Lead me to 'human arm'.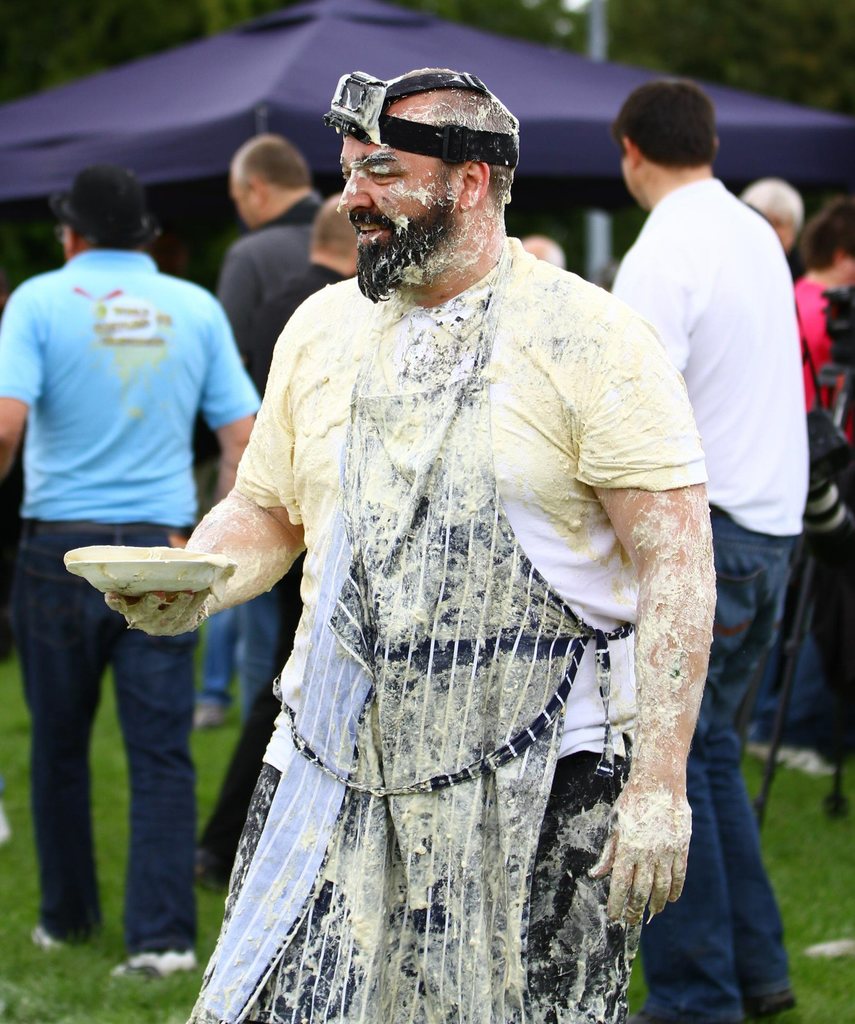
Lead to {"x1": 794, "y1": 284, "x2": 845, "y2": 420}.
